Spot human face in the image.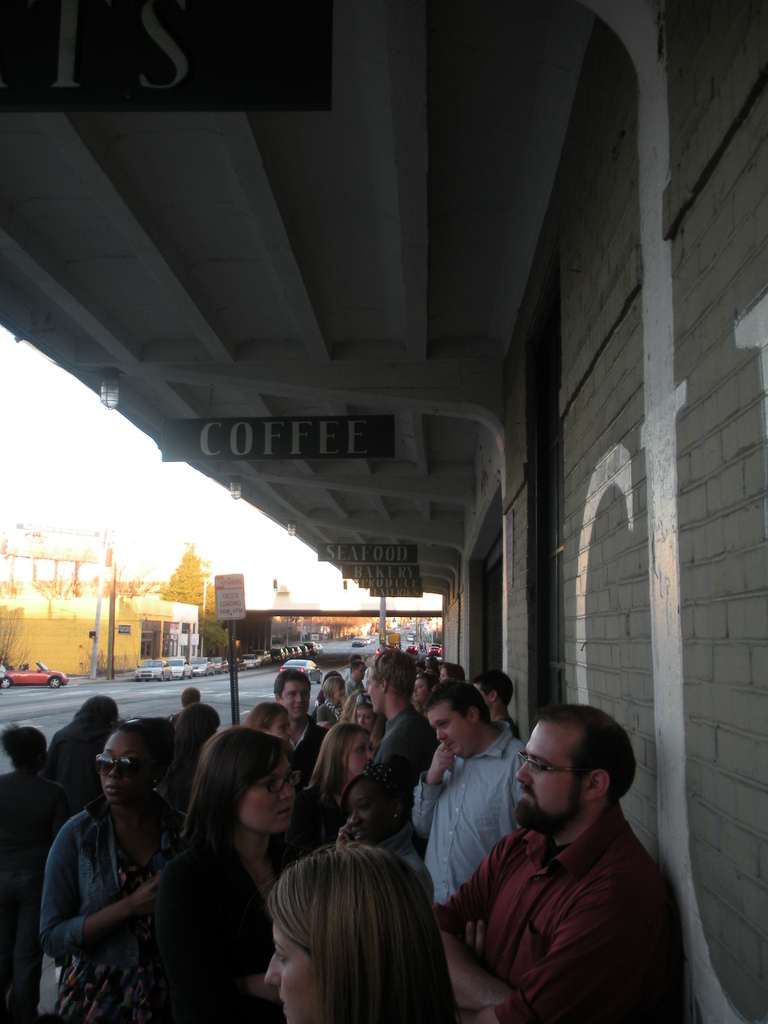
human face found at 427/704/476/756.
